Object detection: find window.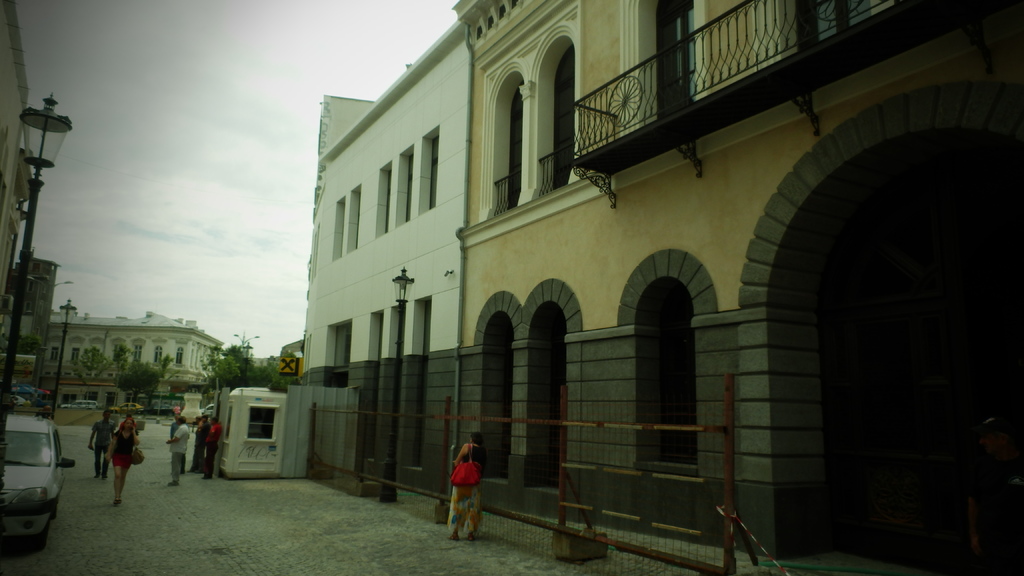
(67, 337, 82, 364).
